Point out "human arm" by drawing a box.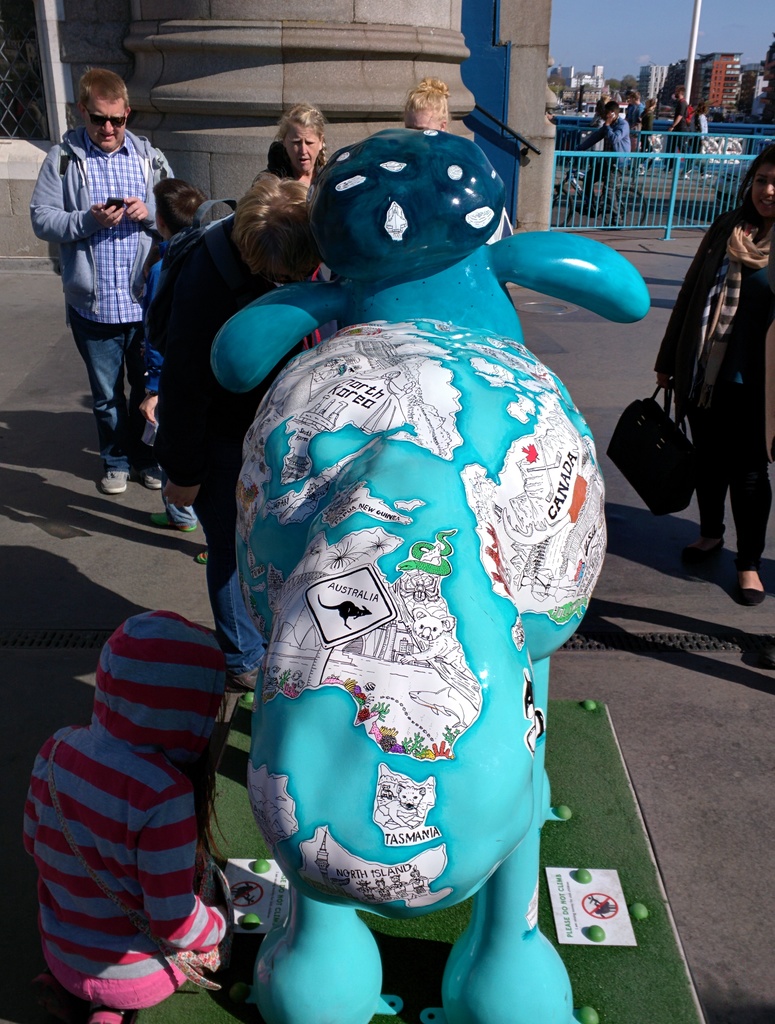
bbox=[642, 214, 728, 394].
